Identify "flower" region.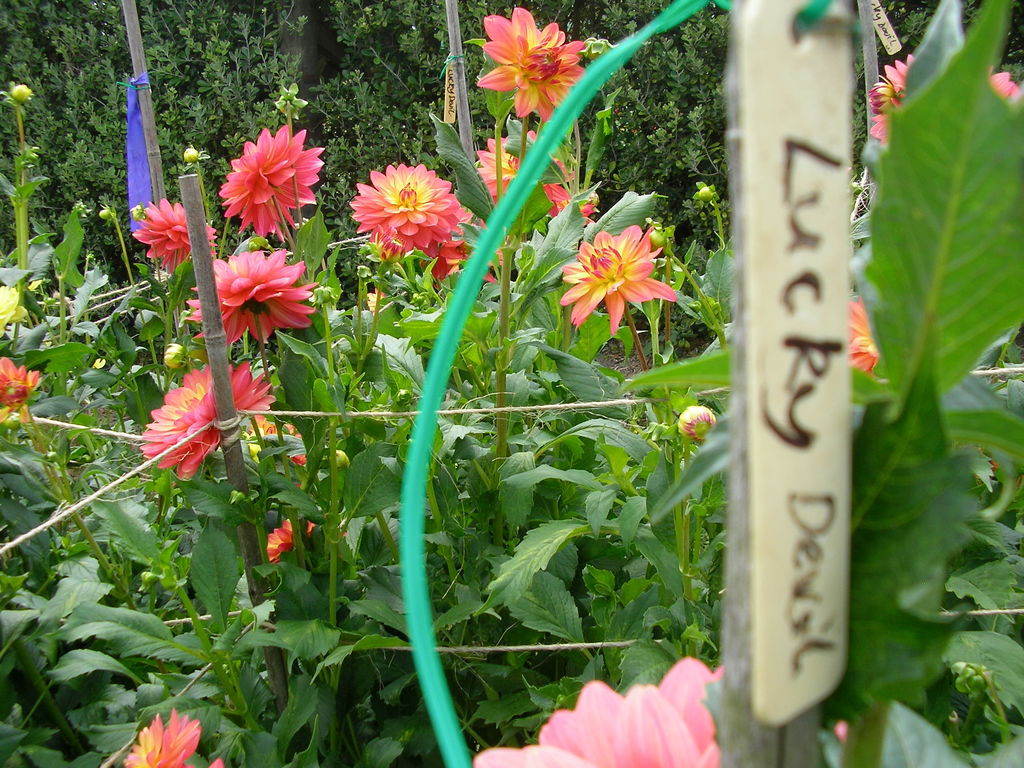
Region: detection(867, 113, 889, 152).
